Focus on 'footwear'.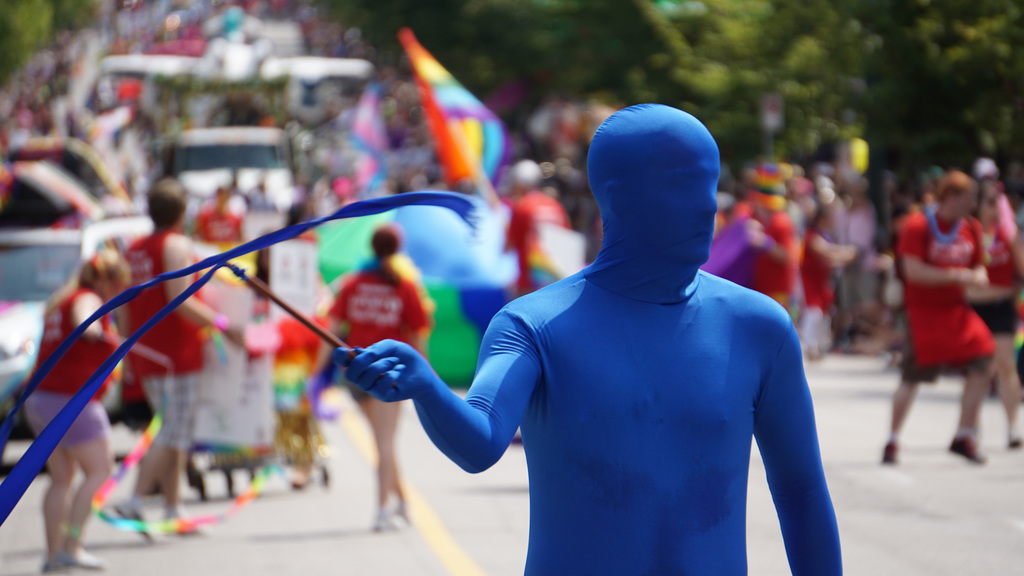
Focused at Rect(951, 429, 988, 462).
